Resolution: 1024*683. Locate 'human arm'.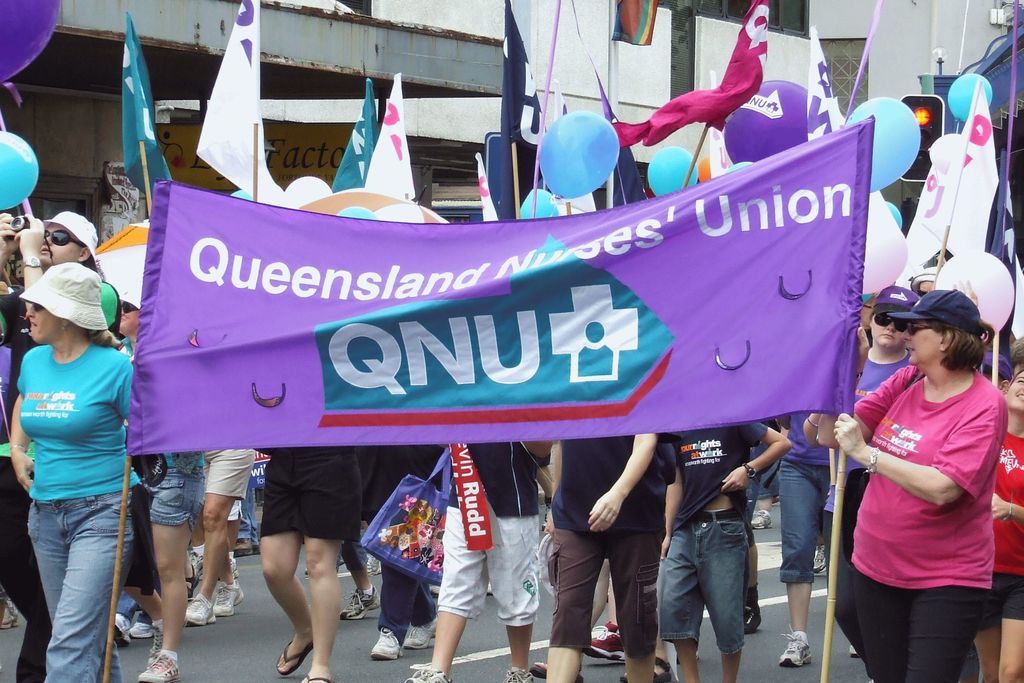
[left=986, top=492, right=1023, bottom=525].
